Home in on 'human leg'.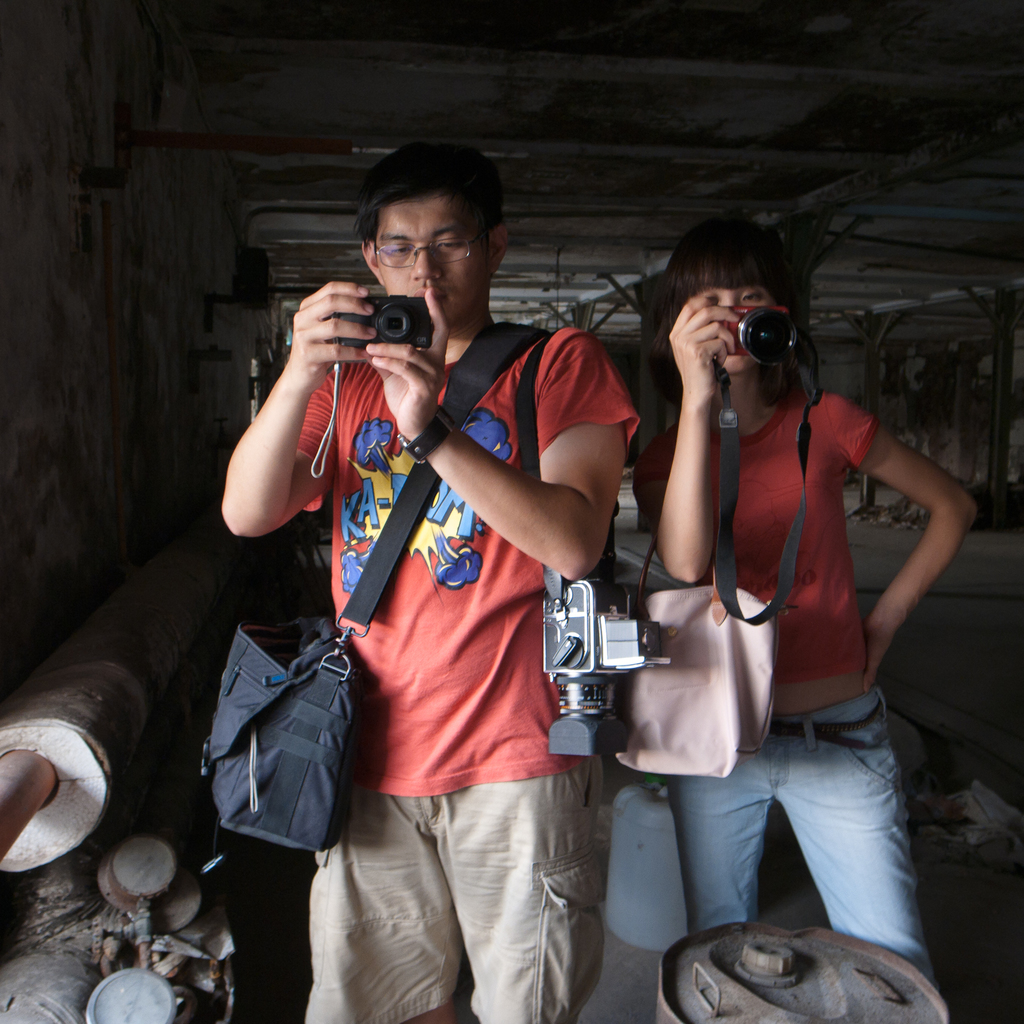
Homed in at crop(436, 751, 599, 1023).
